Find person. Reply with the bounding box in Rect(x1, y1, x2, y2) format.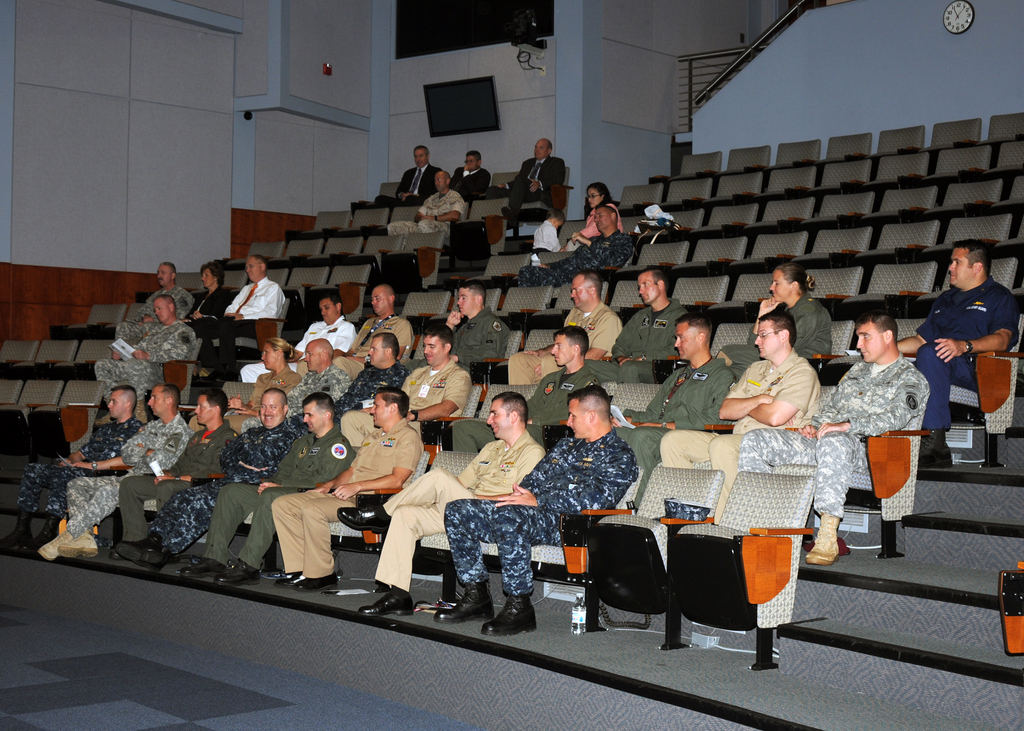
Rect(508, 271, 625, 385).
